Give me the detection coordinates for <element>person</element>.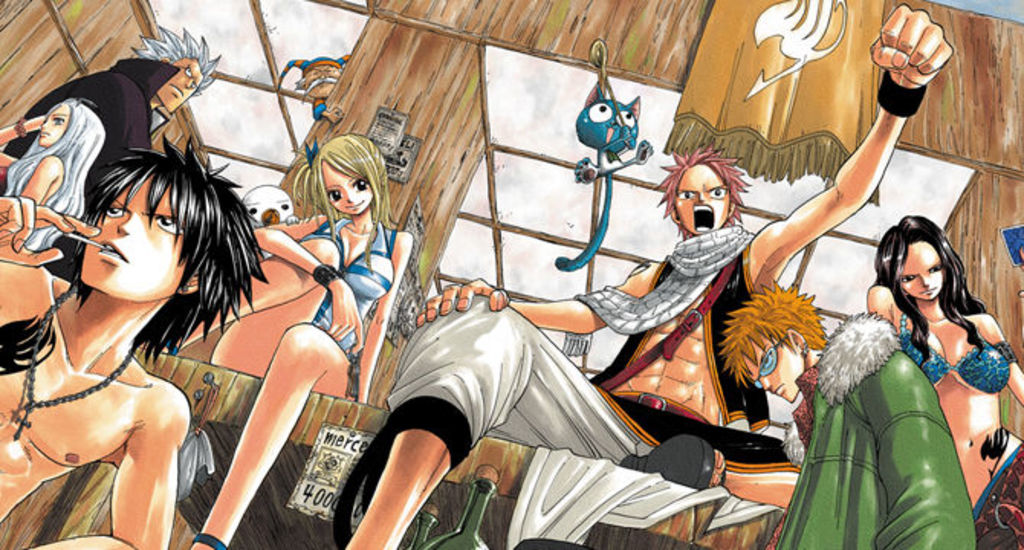
region(0, 104, 101, 244).
